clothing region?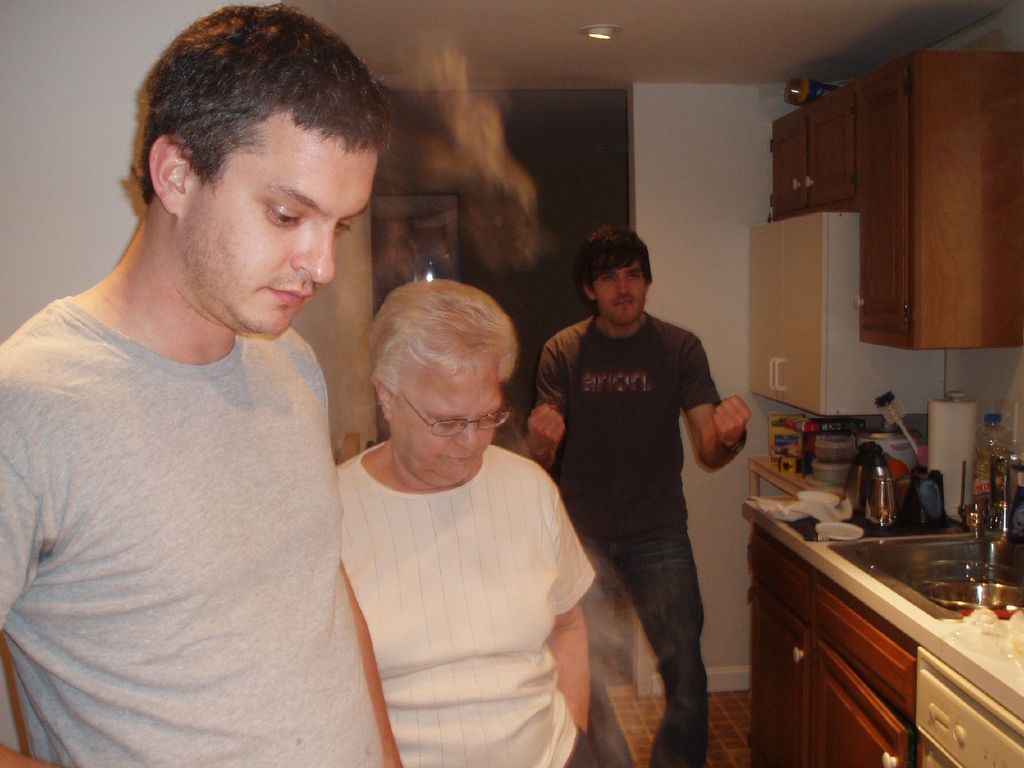
(8,169,380,746)
